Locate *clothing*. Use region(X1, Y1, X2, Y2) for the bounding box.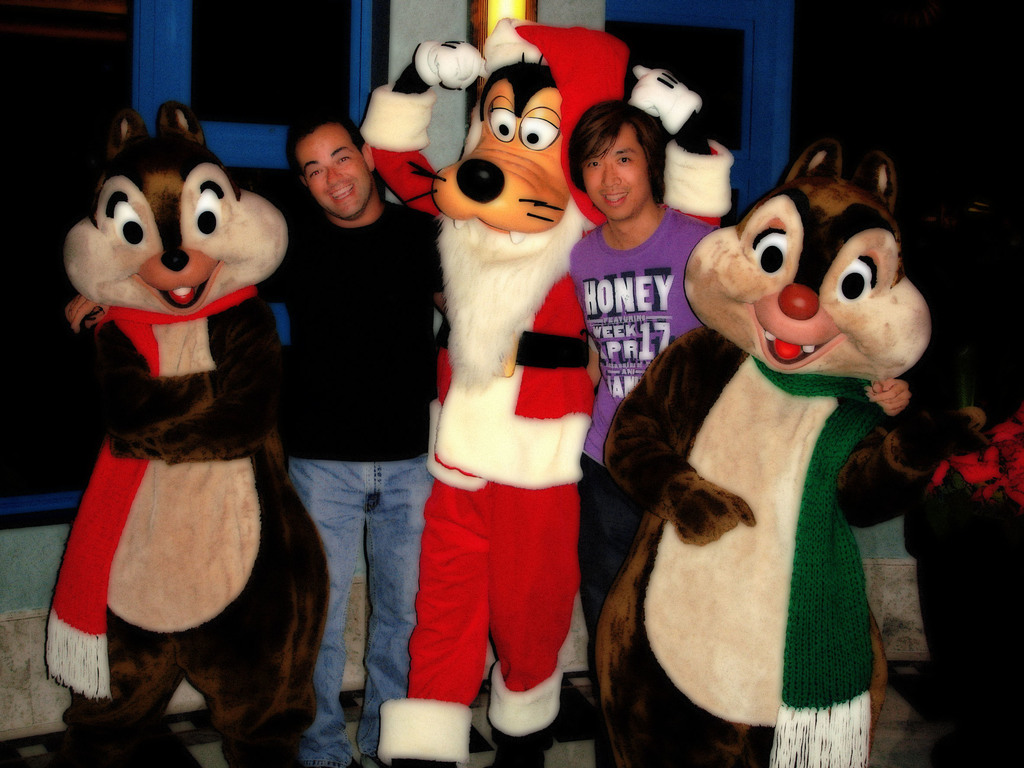
region(41, 178, 316, 721).
